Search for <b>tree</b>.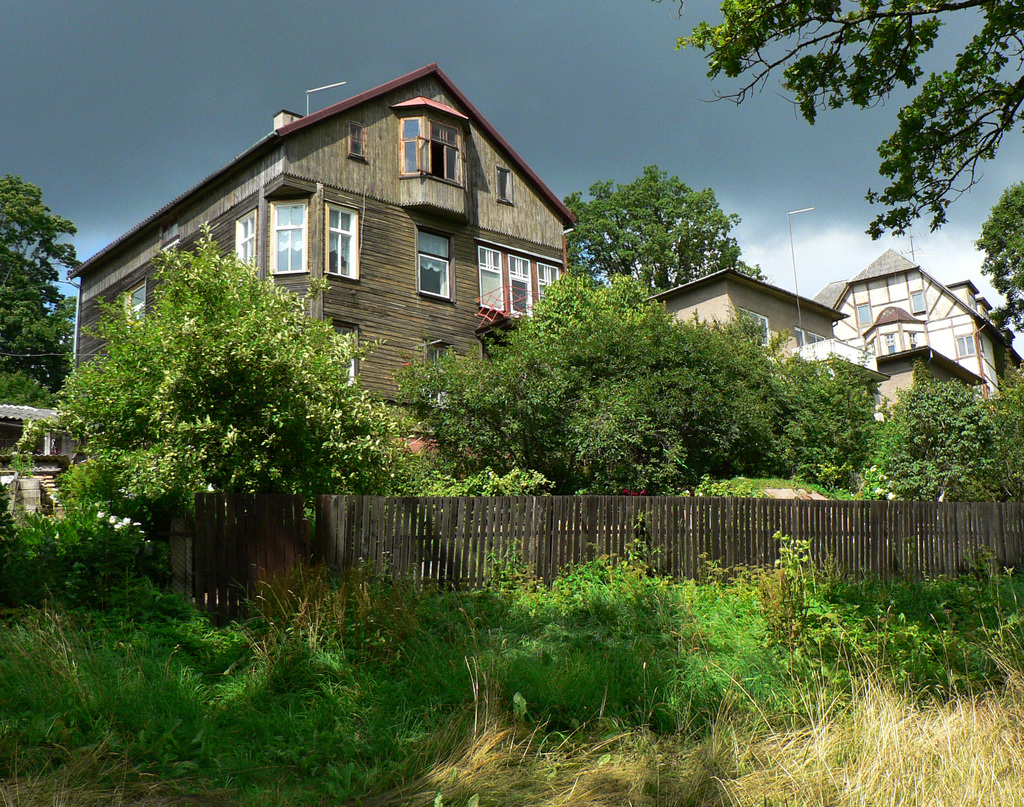
Found at [x1=684, y1=0, x2=1023, y2=243].
